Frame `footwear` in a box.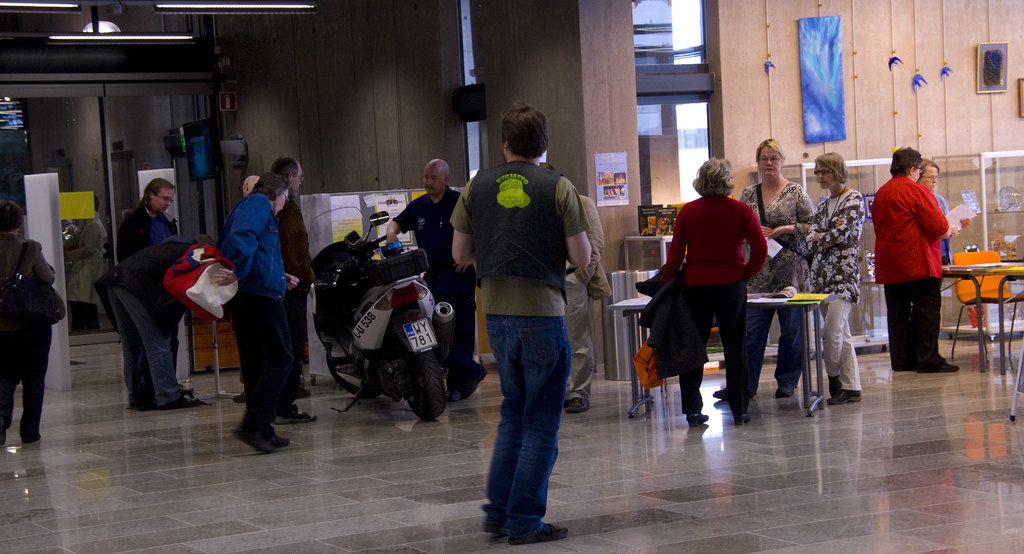
select_region(294, 387, 312, 402).
